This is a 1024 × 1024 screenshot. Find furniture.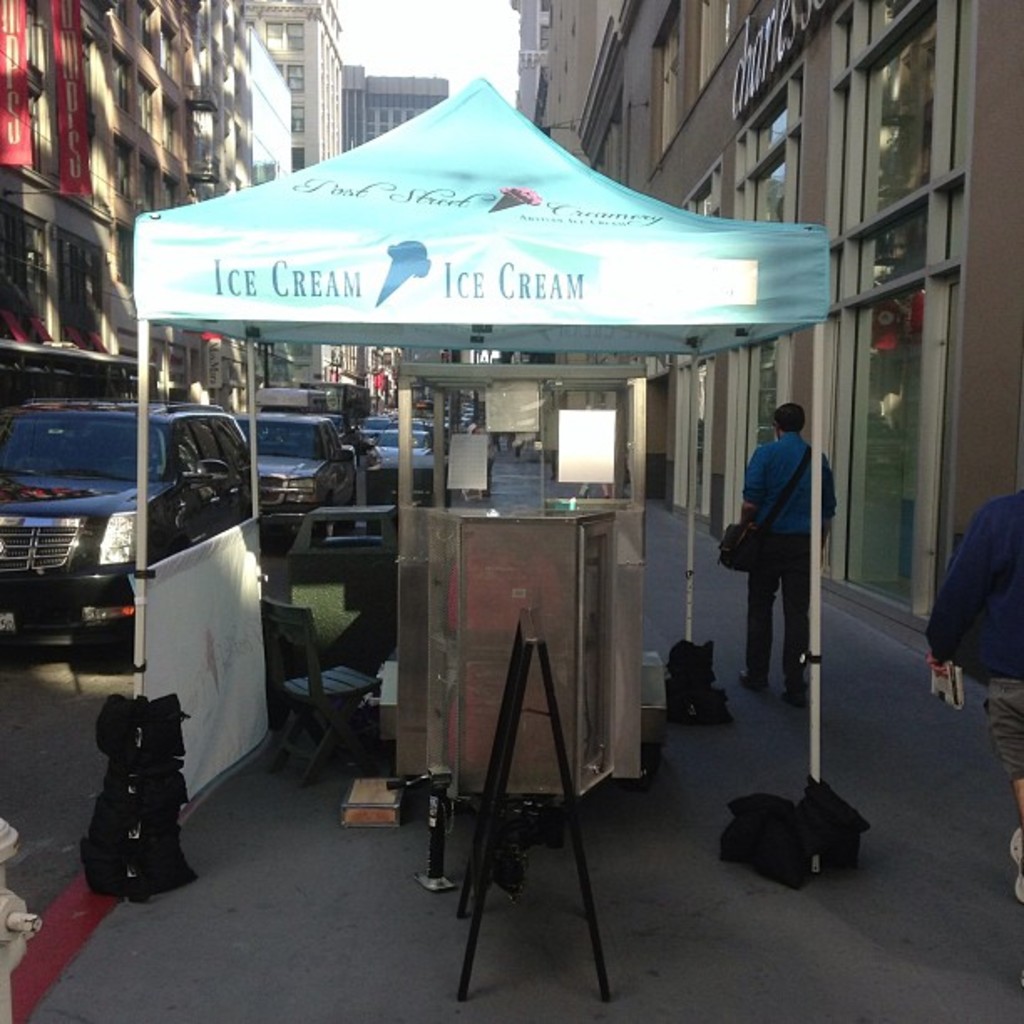
Bounding box: {"left": 279, "top": 487, "right": 397, "bottom": 601}.
